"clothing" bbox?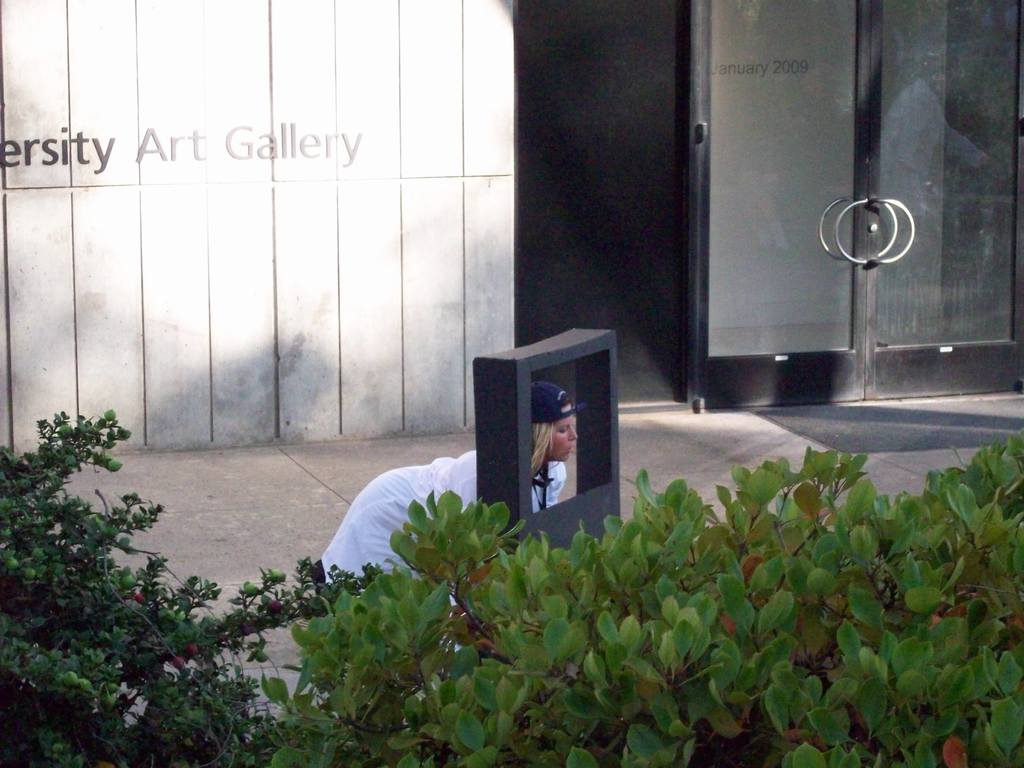
x1=319 y1=447 x2=568 y2=657
